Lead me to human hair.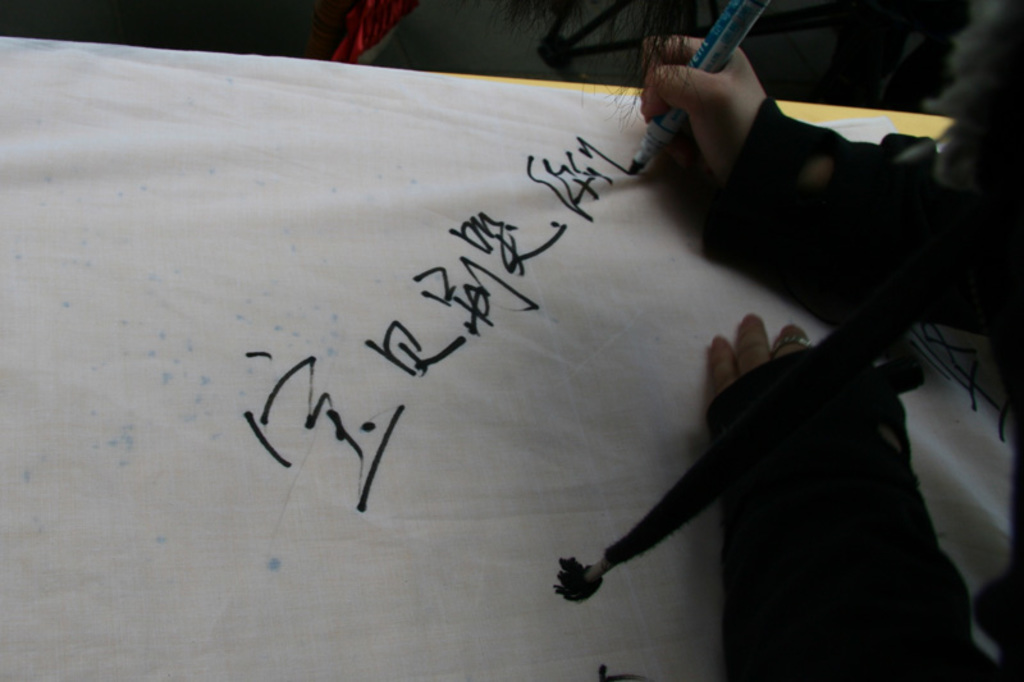
Lead to bbox=[931, 1, 1023, 211].
